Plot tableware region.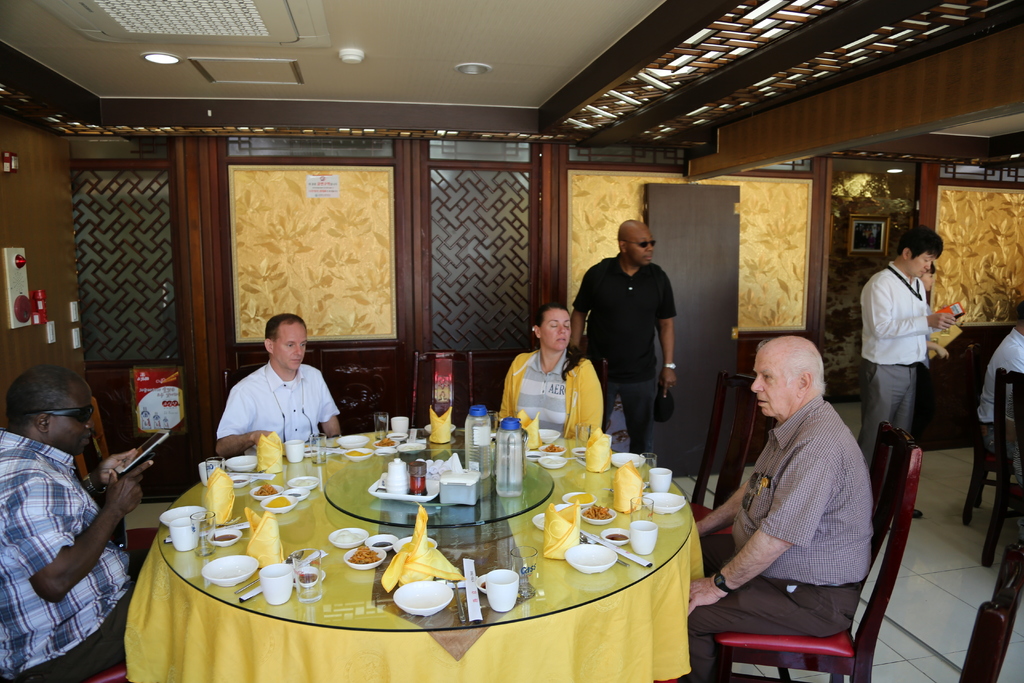
Plotted at left=247, top=481, right=285, bottom=502.
